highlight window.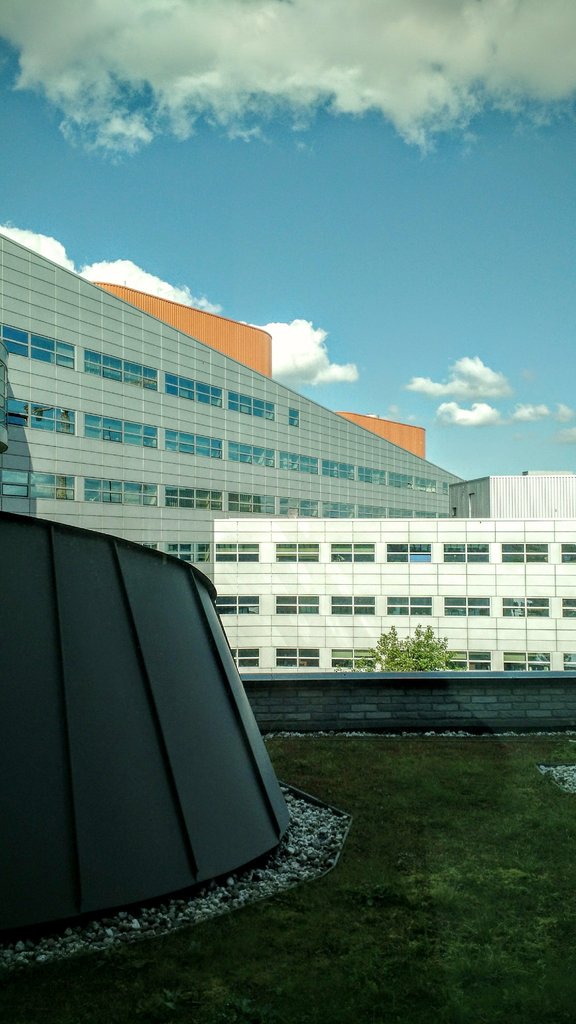
Highlighted region: detection(230, 390, 277, 429).
